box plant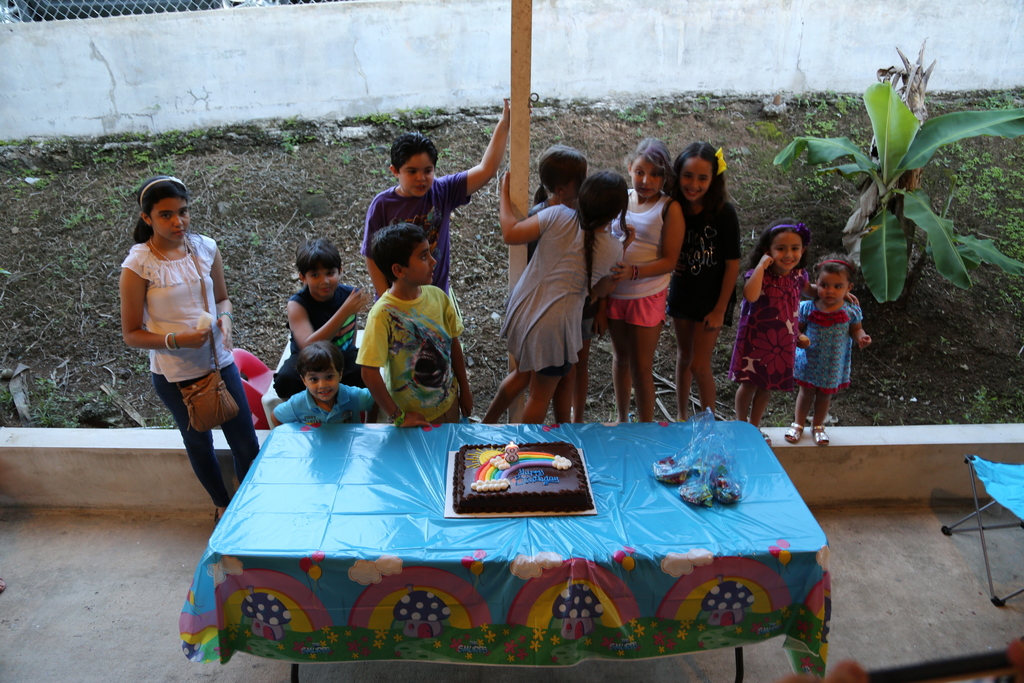
l=134, t=145, r=163, b=163
